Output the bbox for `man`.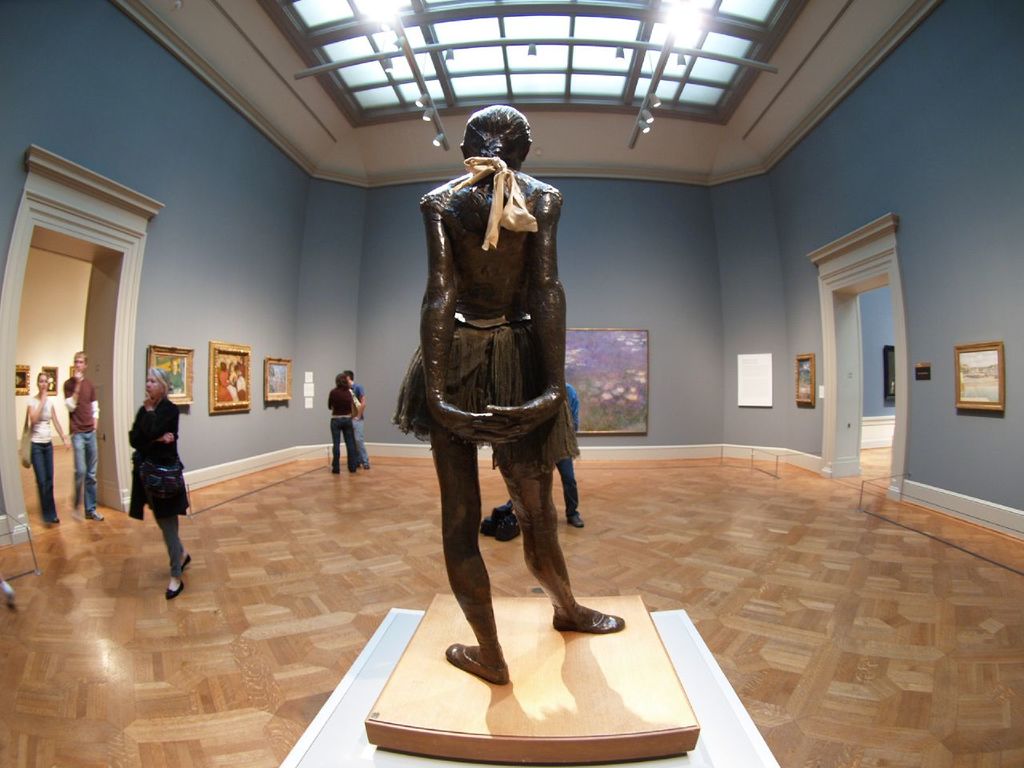
l=343, t=369, r=370, b=470.
